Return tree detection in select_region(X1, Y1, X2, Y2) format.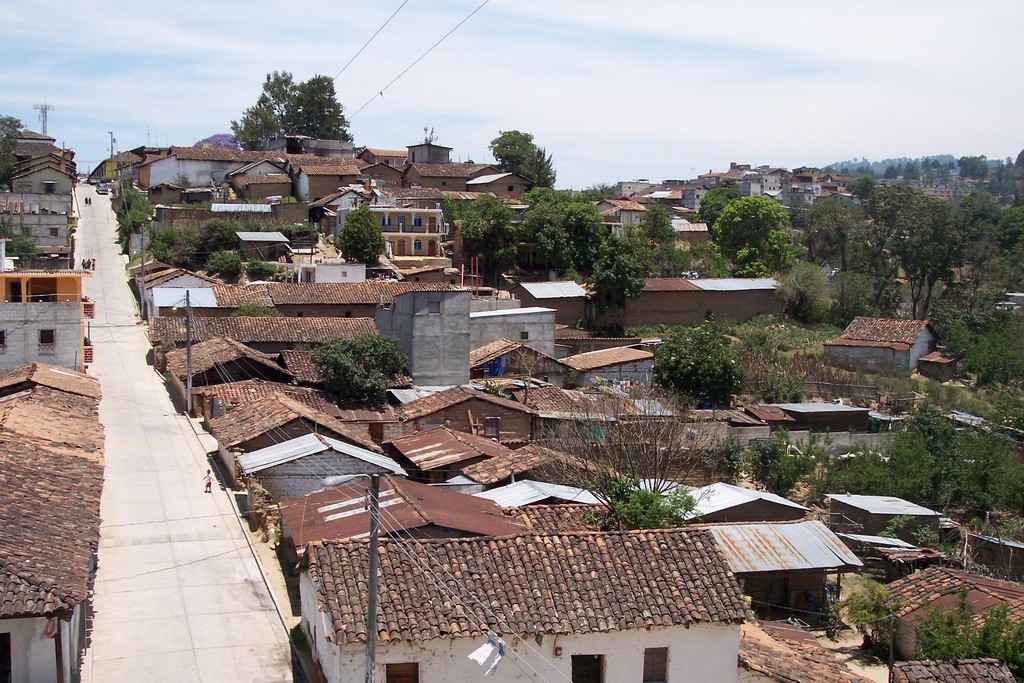
select_region(334, 210, 393, 263).
